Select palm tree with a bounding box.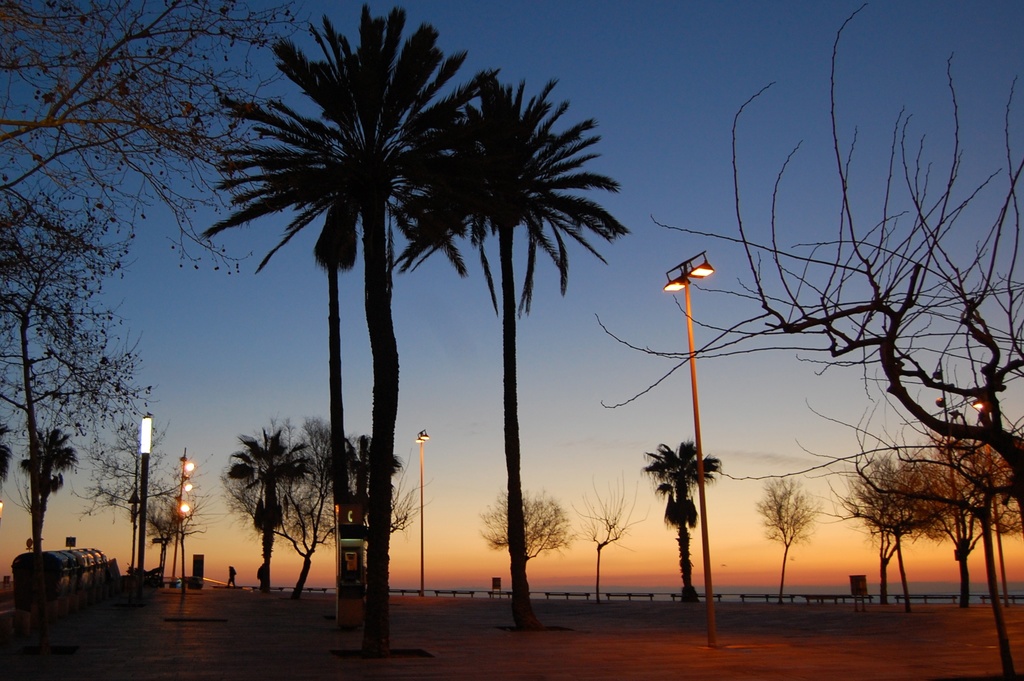
(333,432,408,541).
